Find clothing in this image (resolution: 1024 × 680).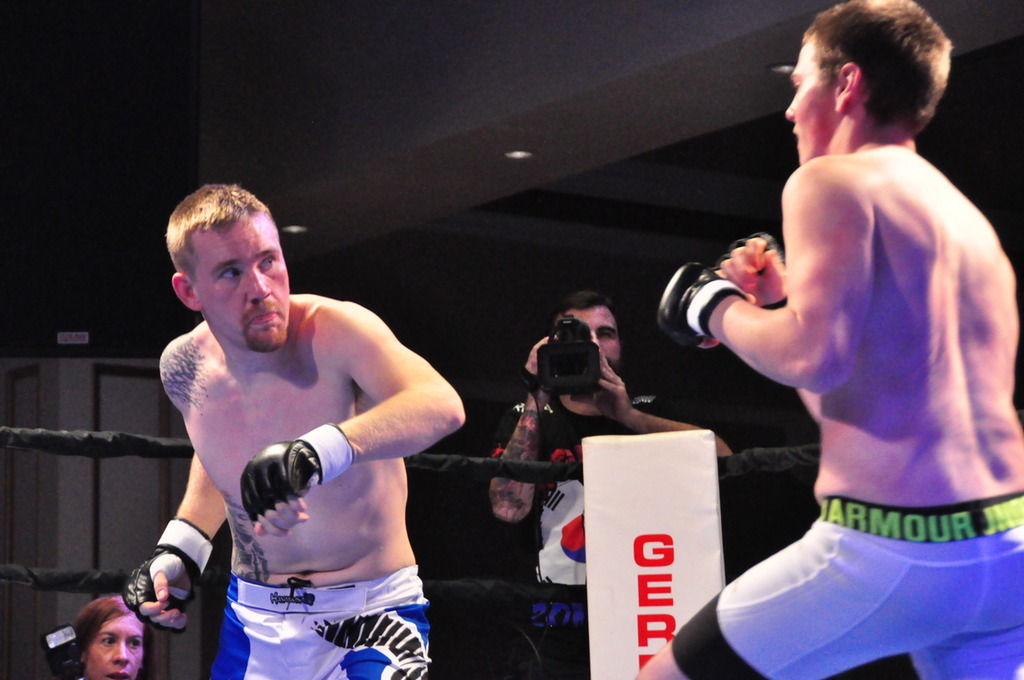
(534, 392, 657, 679).
